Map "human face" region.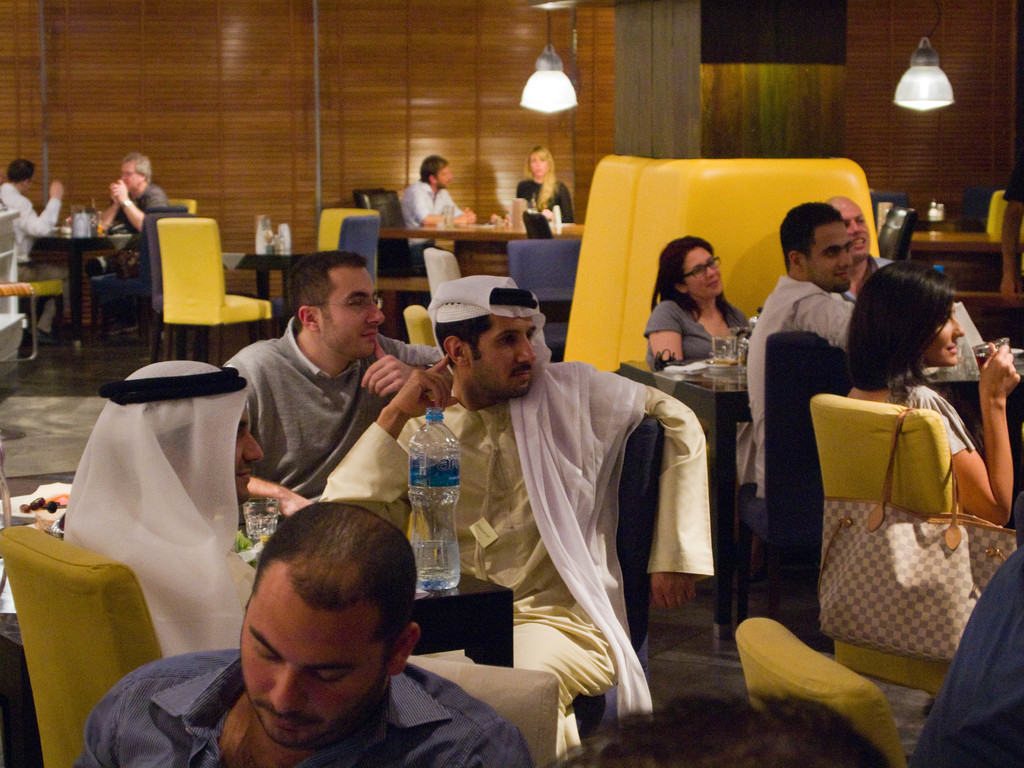
Mapped to <box>321,266,382,352</box>.
